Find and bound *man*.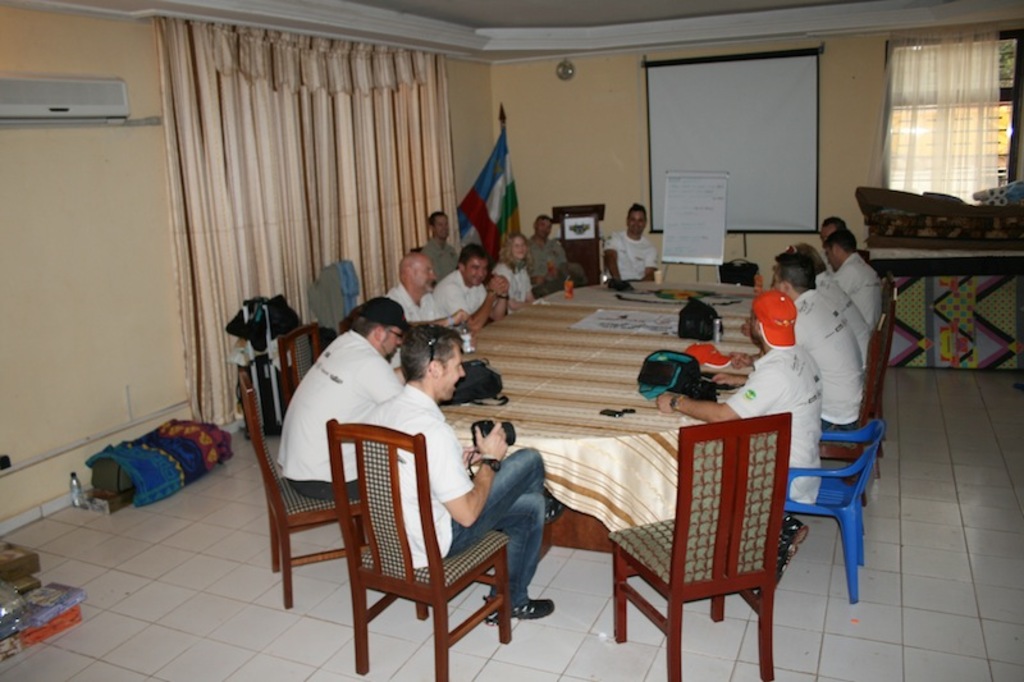
Bound: BBox(658, 290, 823, 614).
